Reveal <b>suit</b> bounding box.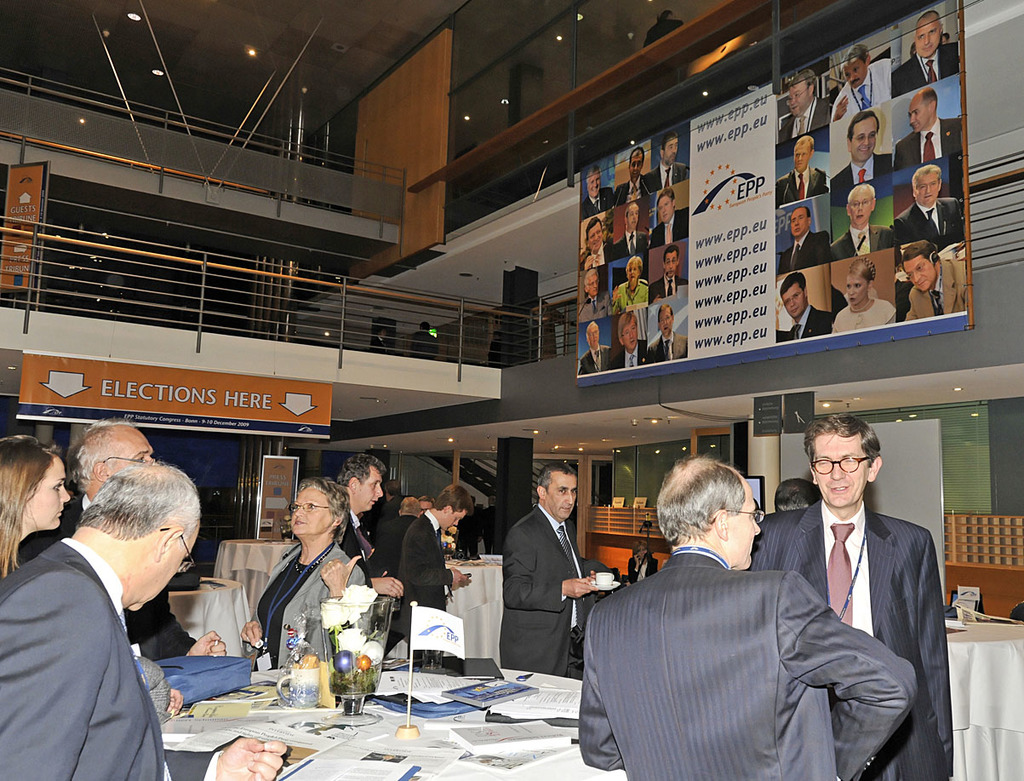
Revealed: box=[577, 541, 918, 780].
